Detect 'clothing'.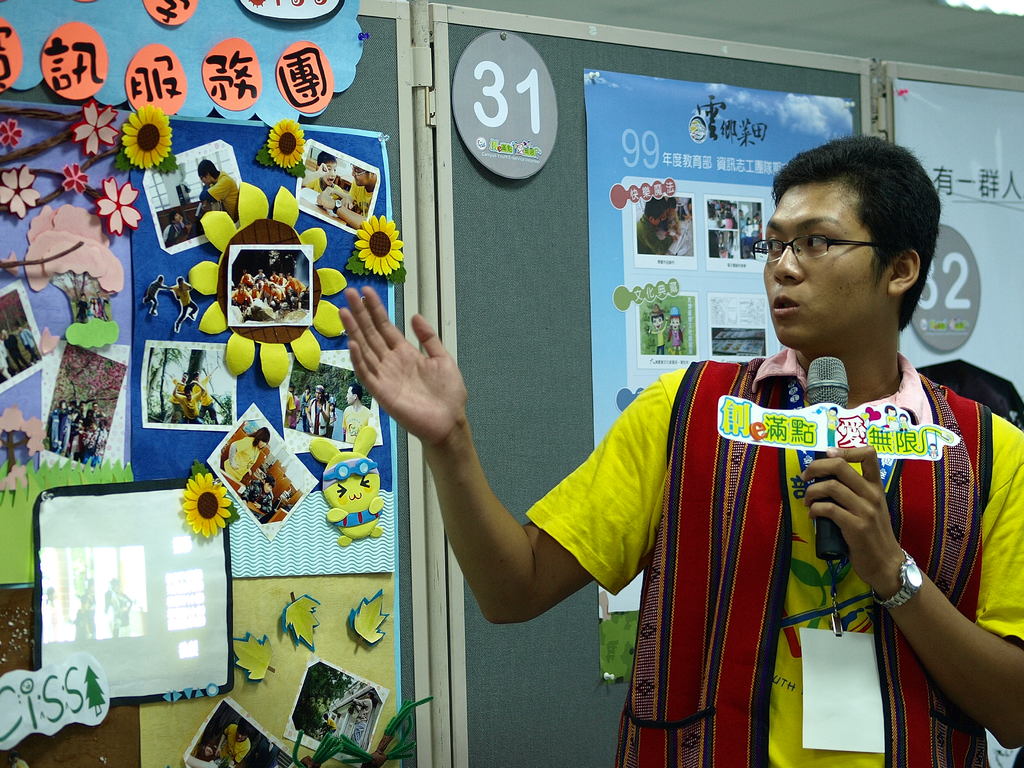
Detected at bbox=(51, 419, 69, 460).
